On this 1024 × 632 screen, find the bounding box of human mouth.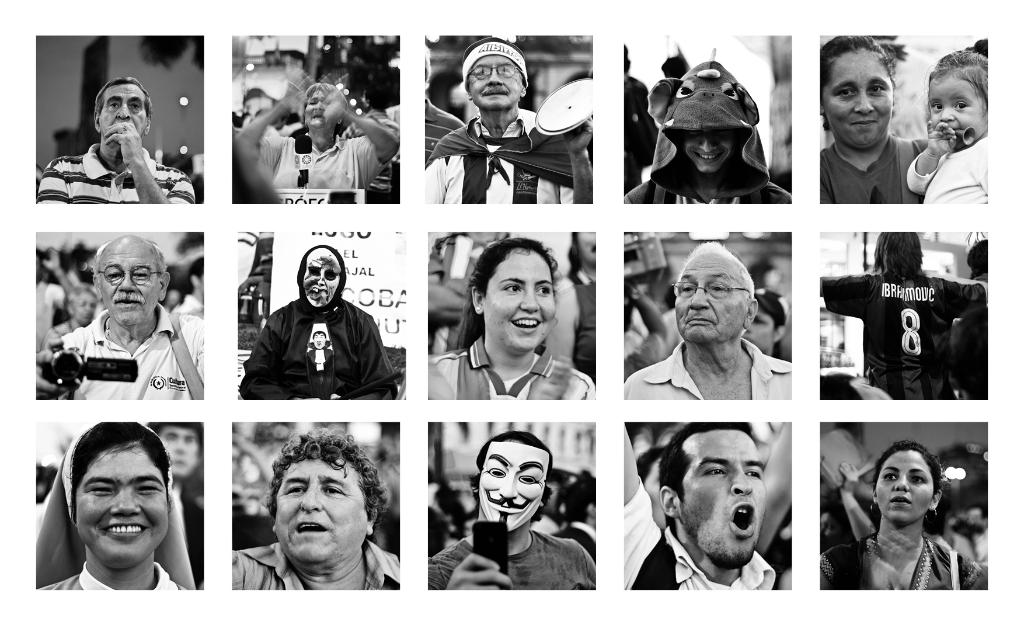
Bounding box: 729:499:755:536.
